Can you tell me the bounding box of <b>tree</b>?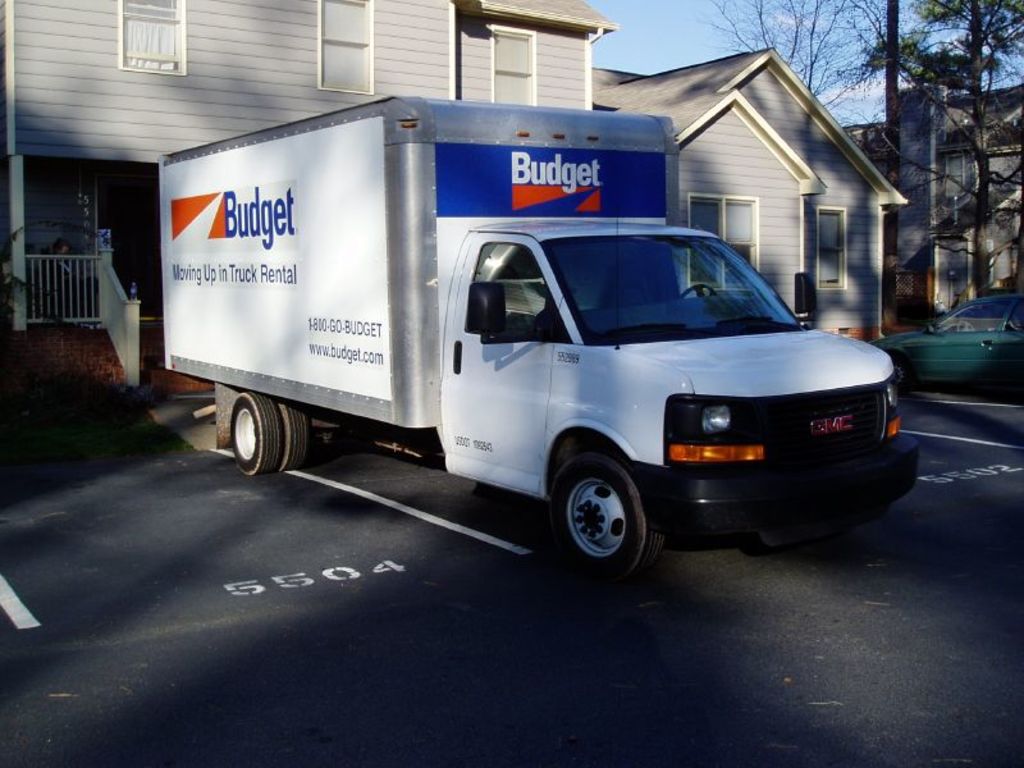
690,0,877,125.
